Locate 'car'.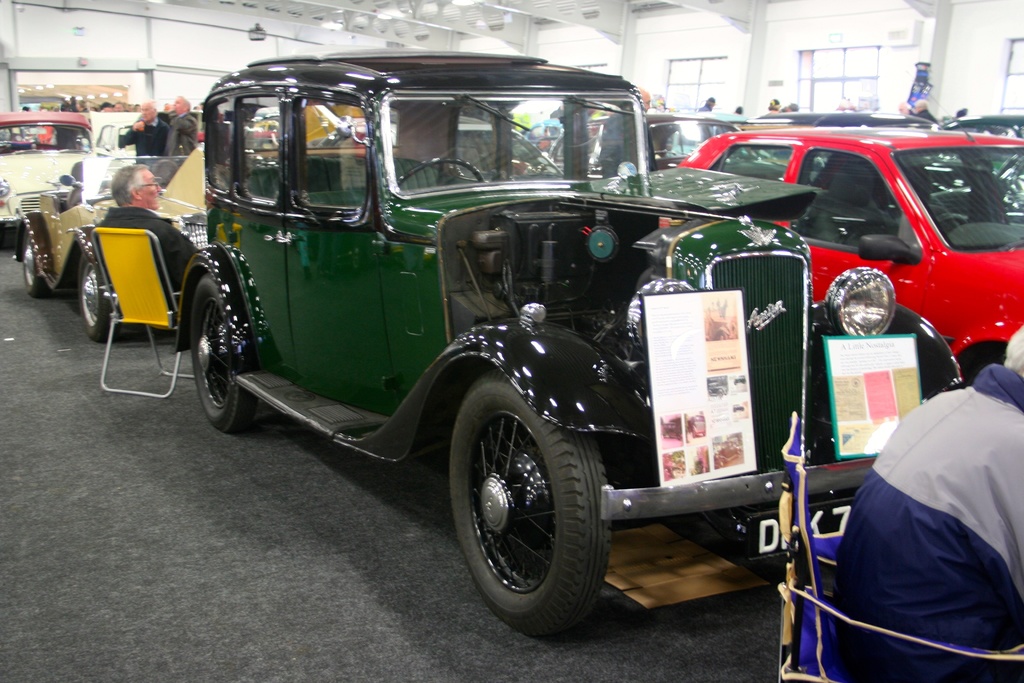
Bounding box: 12:122:338:333.
